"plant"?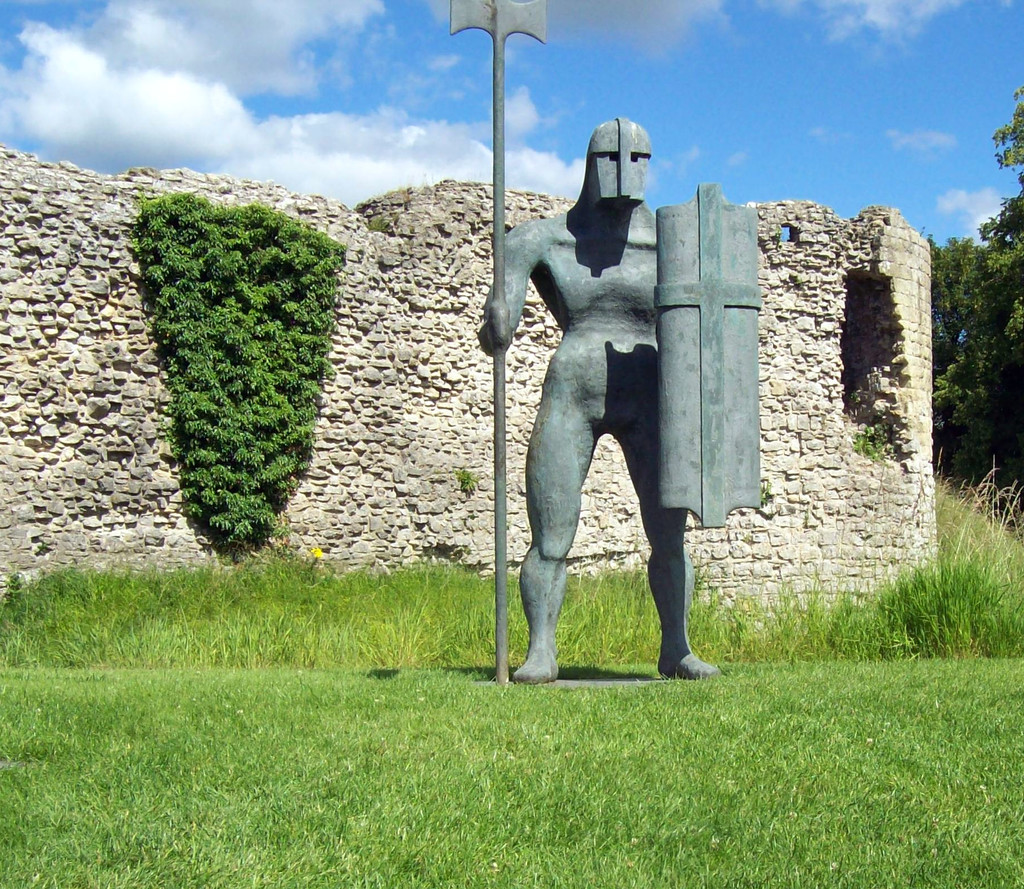
Rect(460, 463, 477, 496)
